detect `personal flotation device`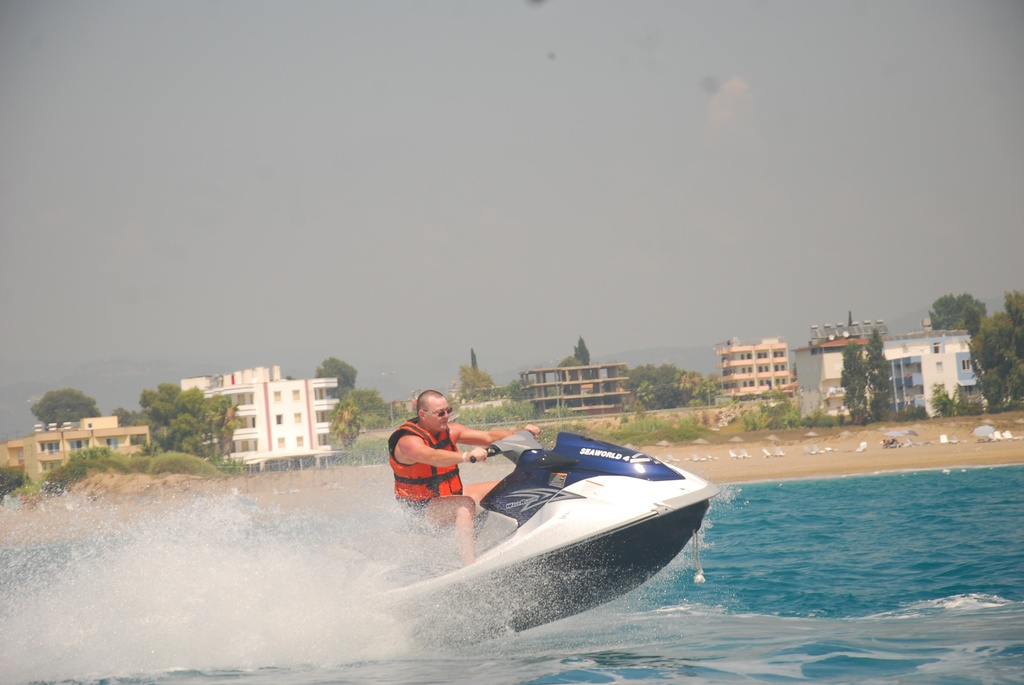
select_region(392, 414, 465, 507)
